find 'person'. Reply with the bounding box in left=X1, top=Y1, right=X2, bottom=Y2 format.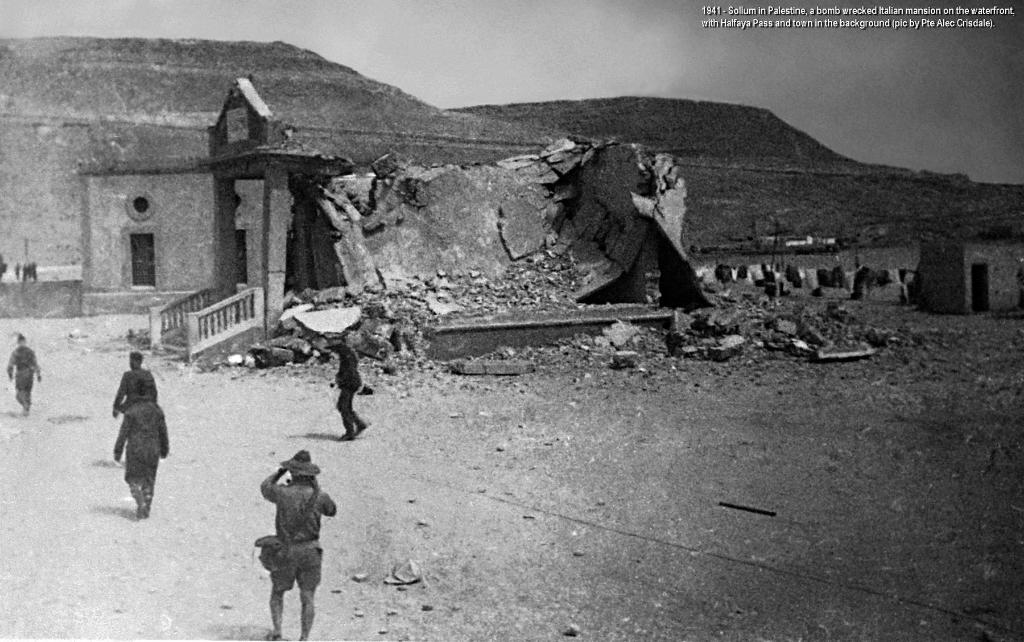
left=248, top=447, right=337, bottom=641.
